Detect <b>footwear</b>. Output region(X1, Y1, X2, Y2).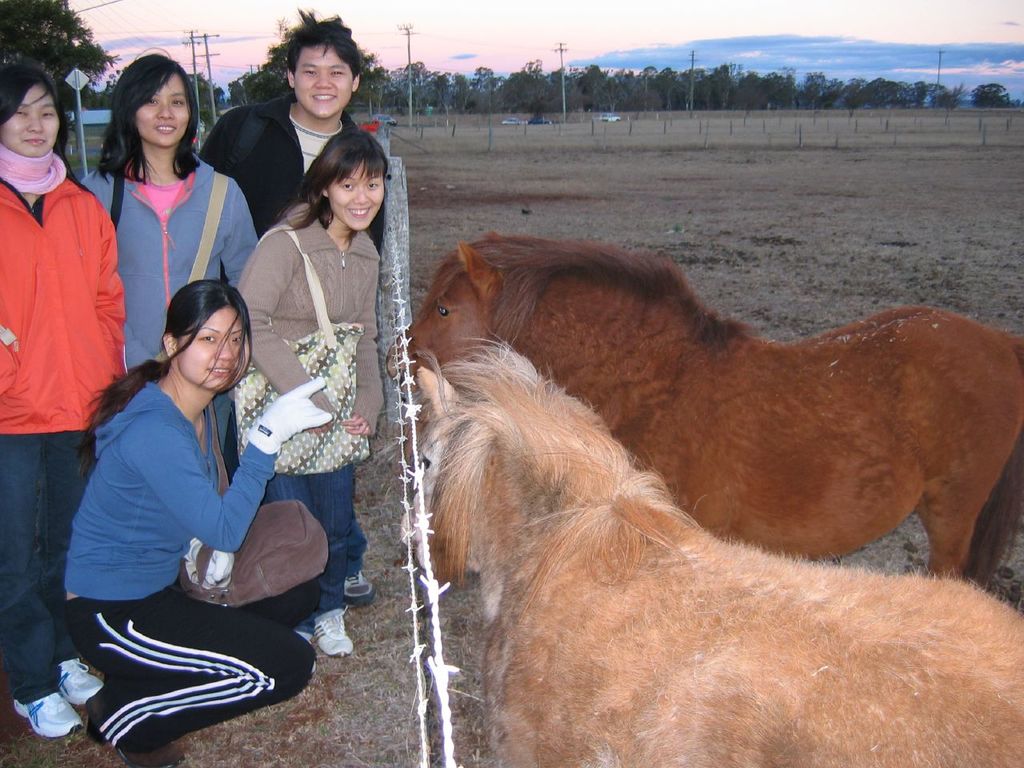
region(80, 734, 182, 767).
